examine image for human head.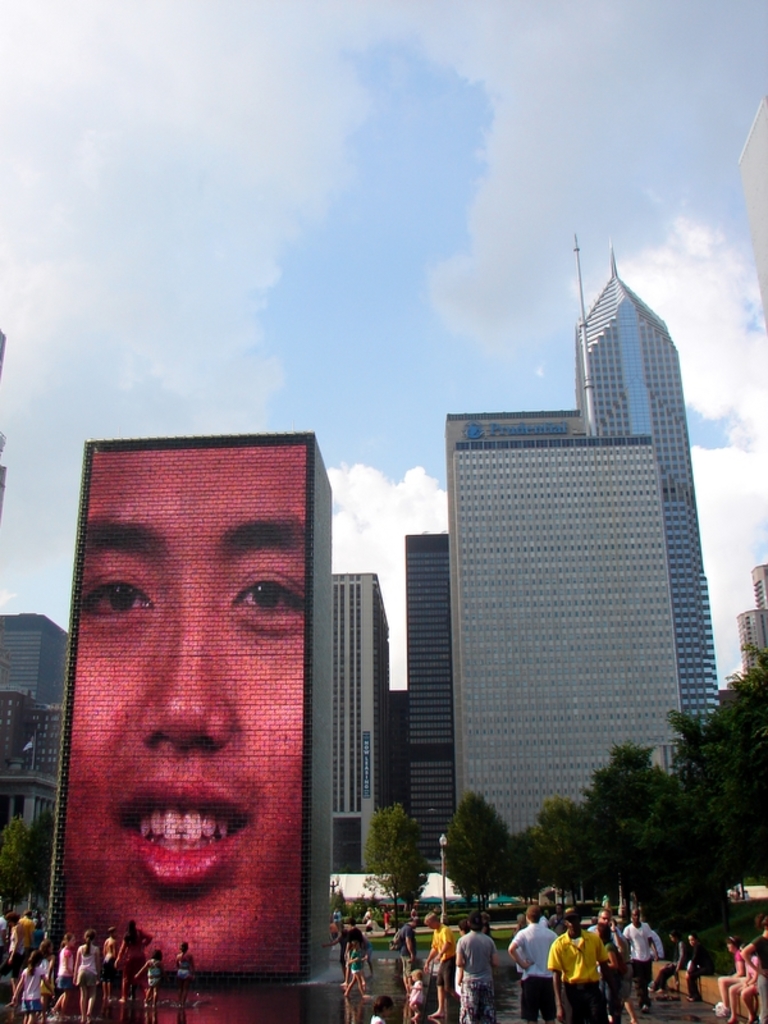
Examination result: (150,948,161,963).
